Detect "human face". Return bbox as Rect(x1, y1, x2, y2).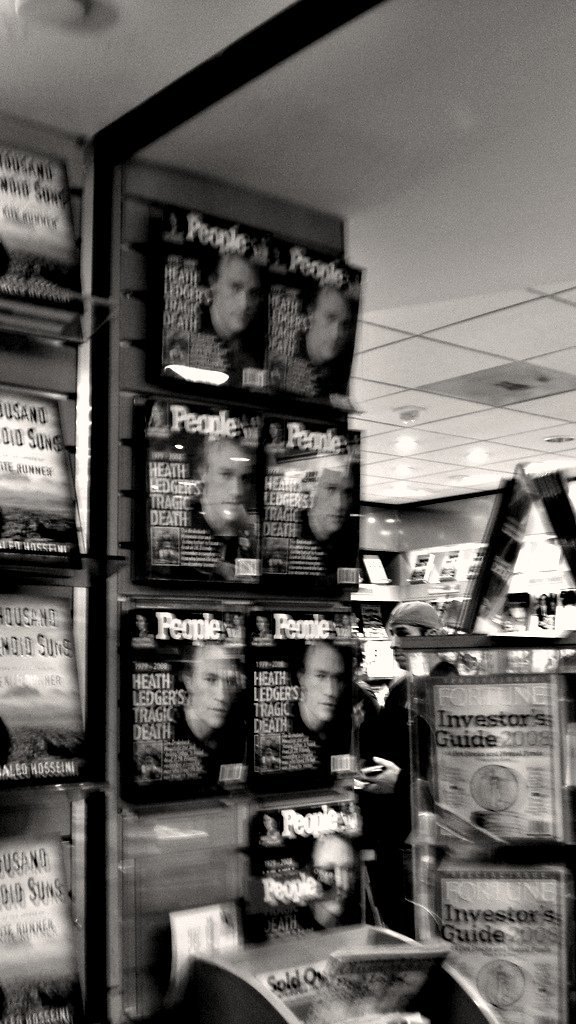
Rect(135, 615, 143, 631).
